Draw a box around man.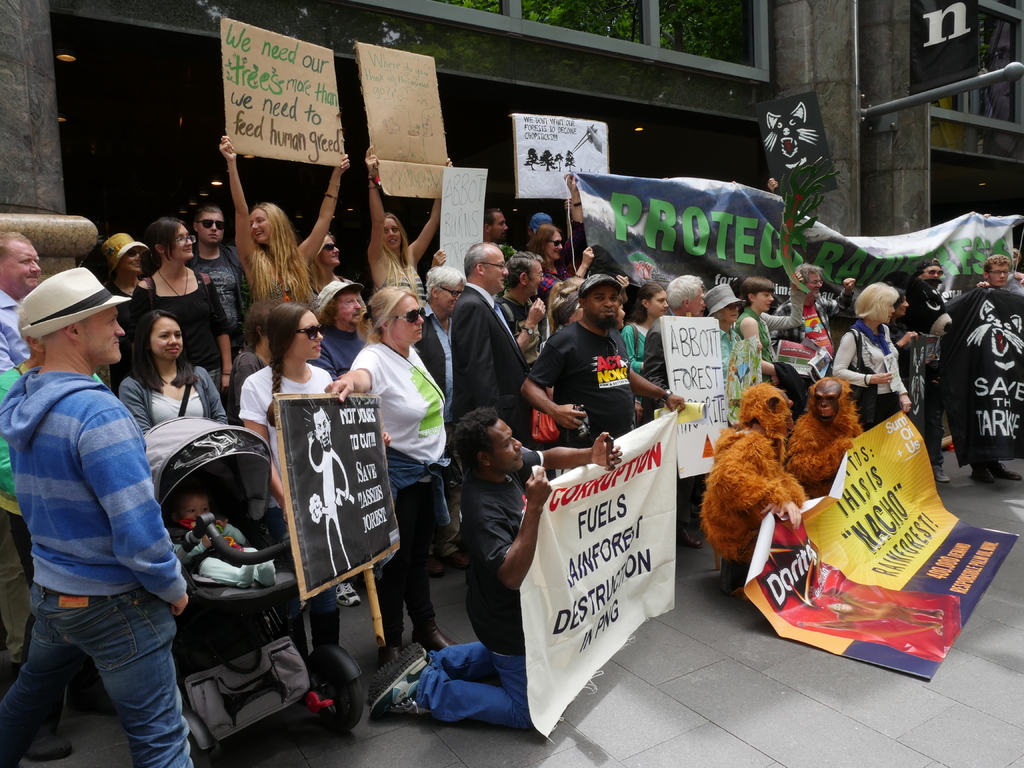
left=899, top=257, right=1004, bottom=482.
